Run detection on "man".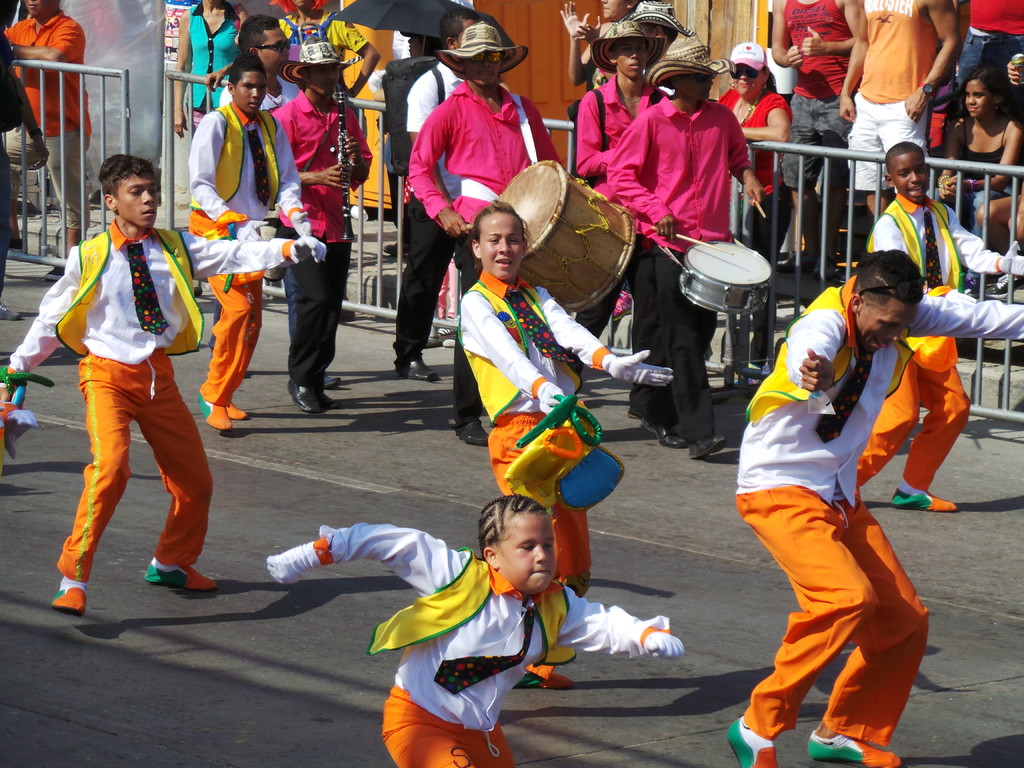
Result: <box>837,0,964,220</box>.
